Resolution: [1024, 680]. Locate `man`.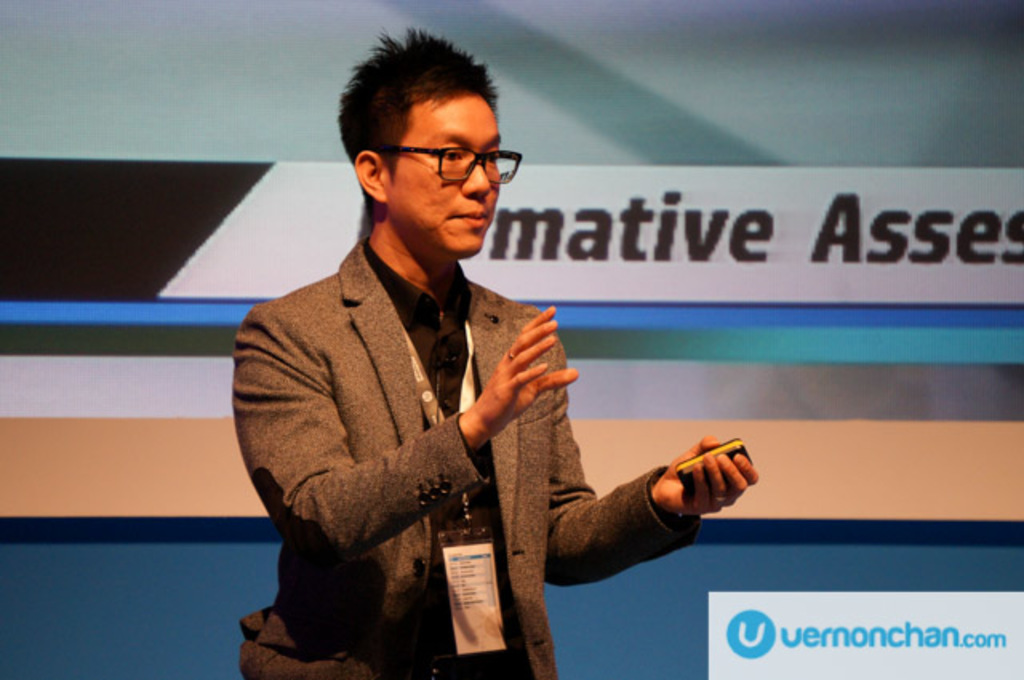
crop(226, 59, 670, 667).
